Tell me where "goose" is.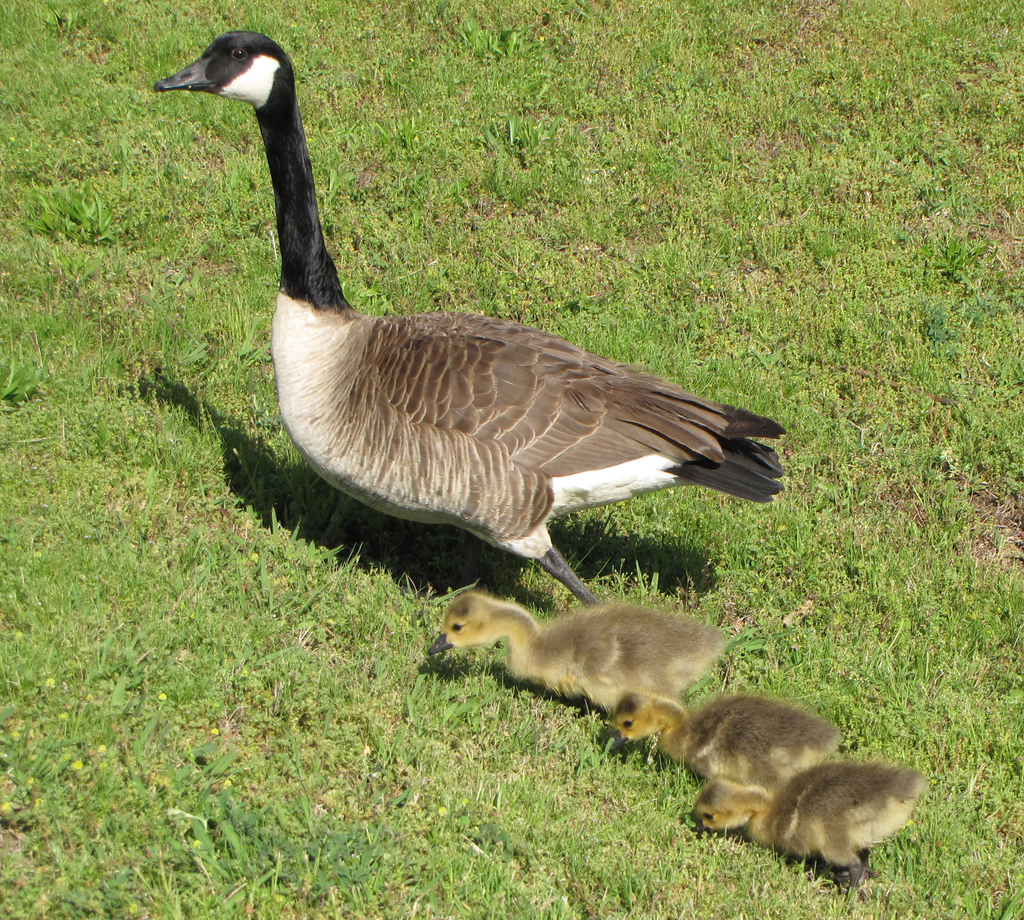
"goose" is at [689, 775, 935, 907].
